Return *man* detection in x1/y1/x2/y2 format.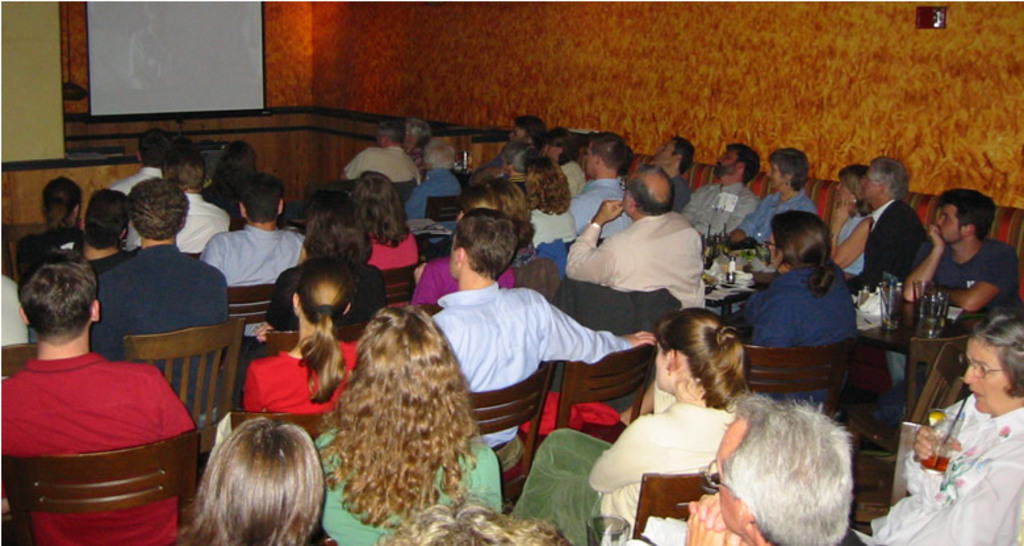
486/112/544/171.
